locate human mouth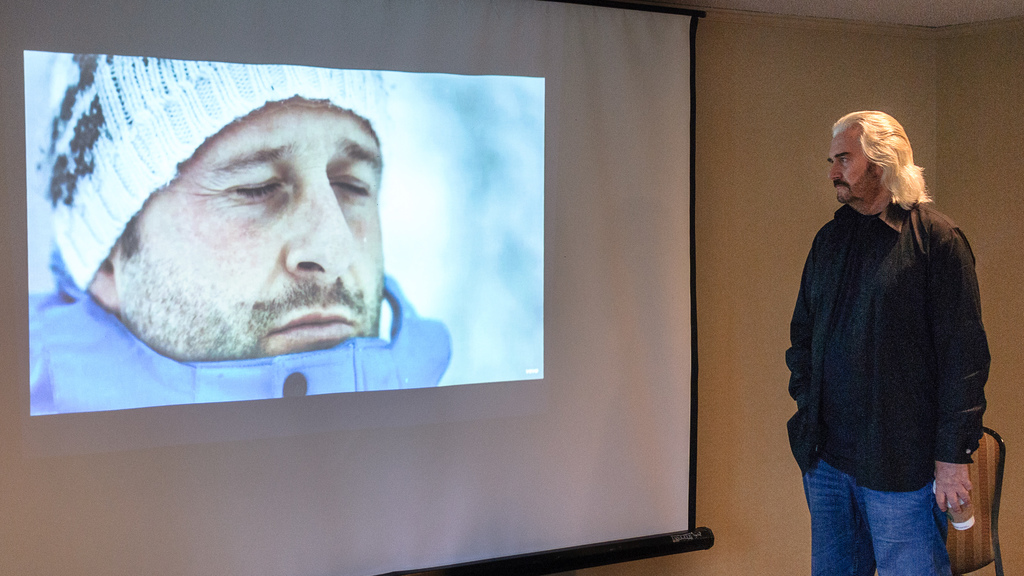
(left=267, top=307, right=360, bottom=342)
